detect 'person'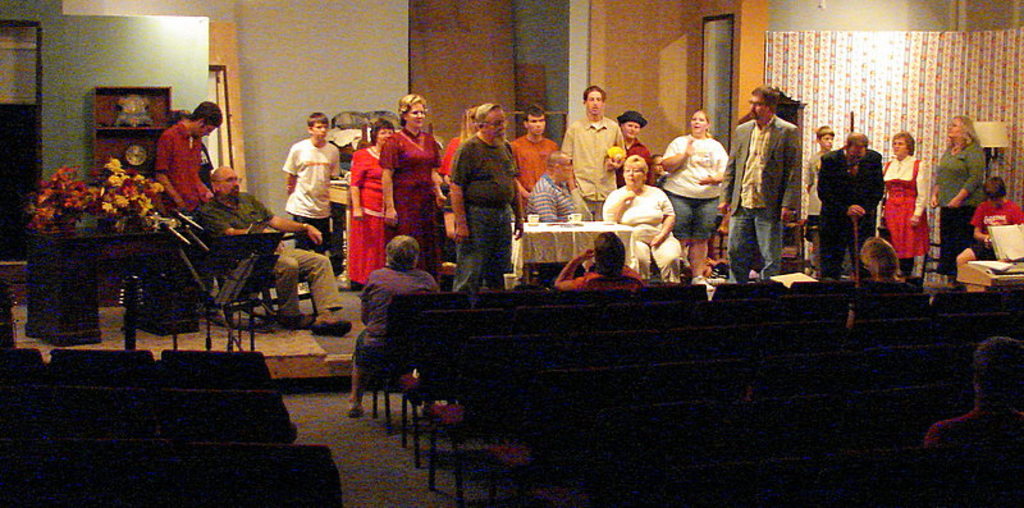
(445,95,524,293)
